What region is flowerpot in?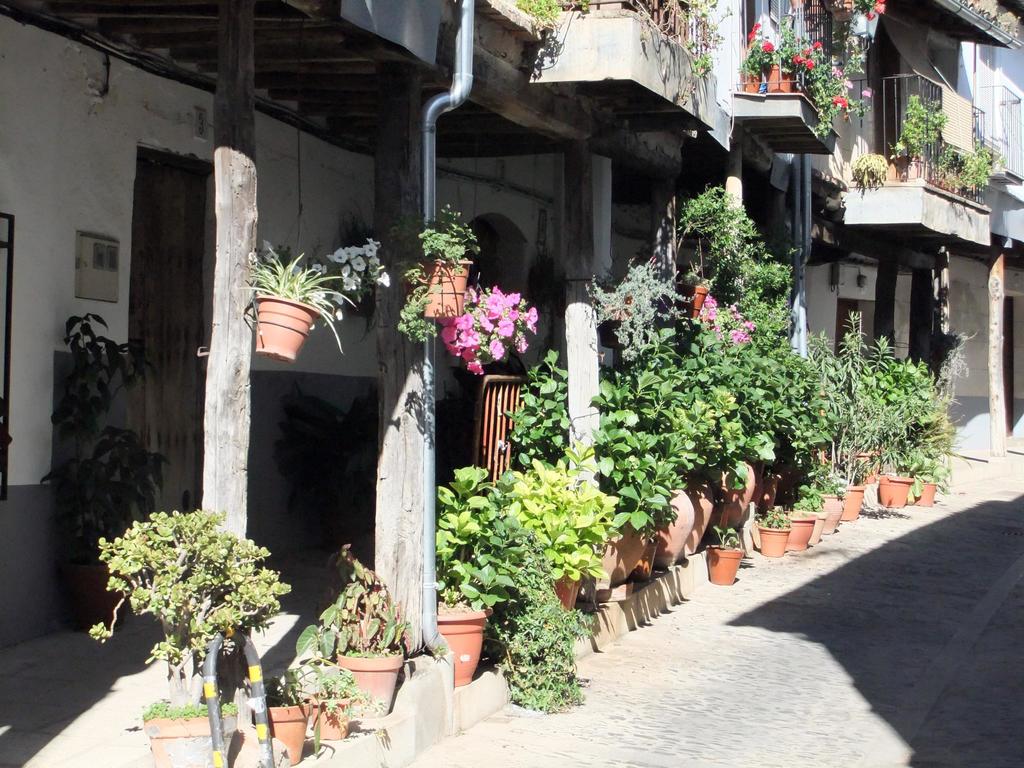
x1=408, y1=256, x2=472, y2=321.
